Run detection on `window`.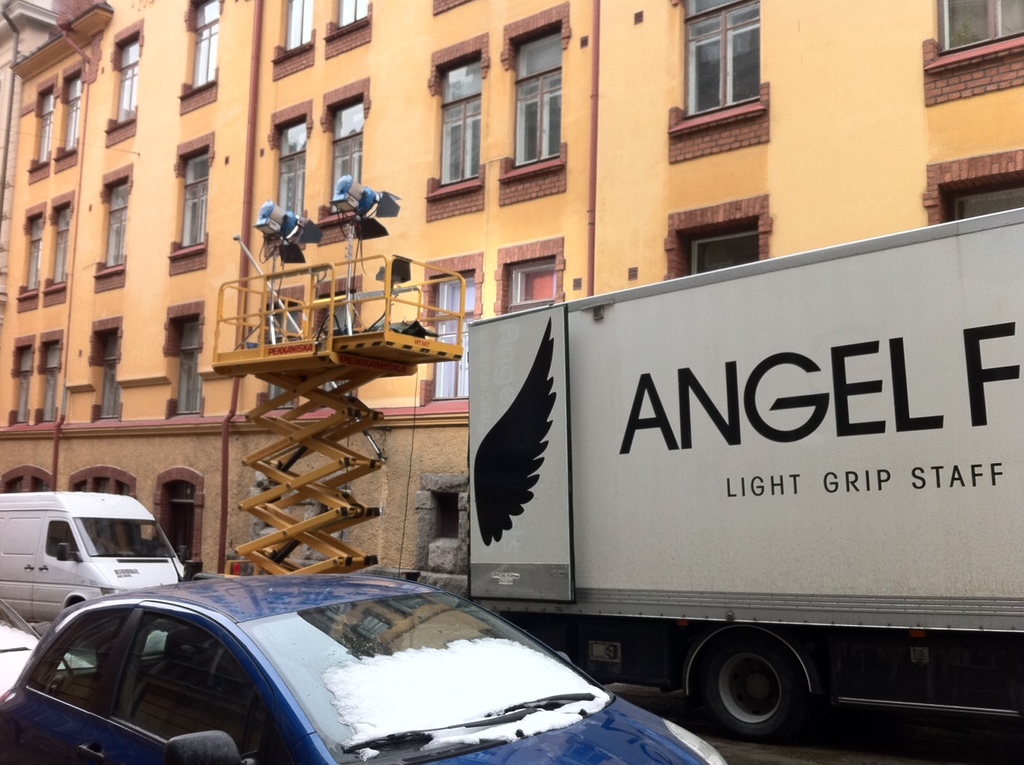
Result: [x1=22, y1=75, x2=51, y2=180].
